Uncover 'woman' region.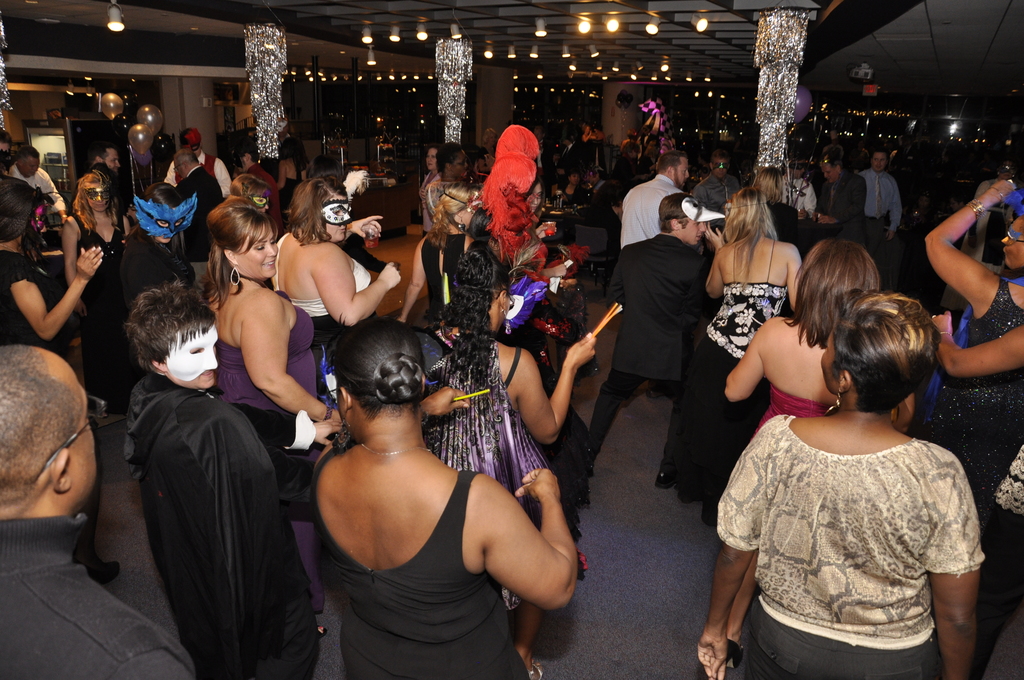
Uncovered: rect(412, 238, 602, 679).
